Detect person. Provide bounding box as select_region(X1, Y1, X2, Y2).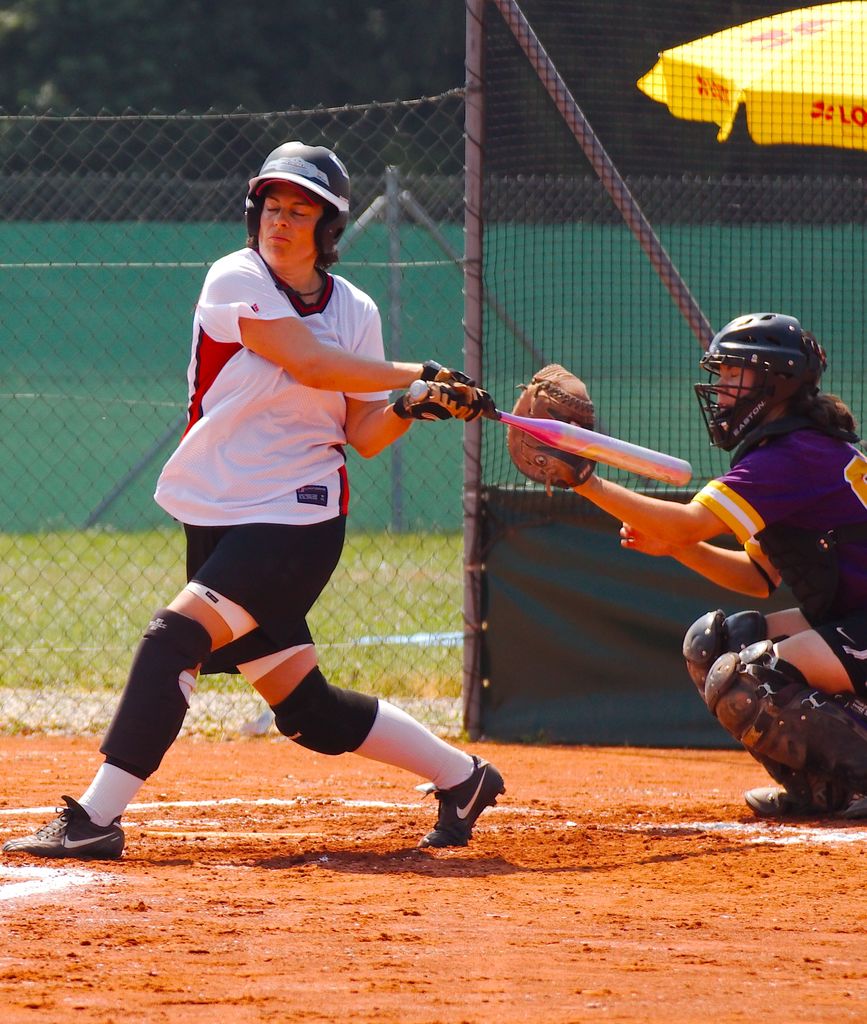
select_region(76, 272, 463, 885).
